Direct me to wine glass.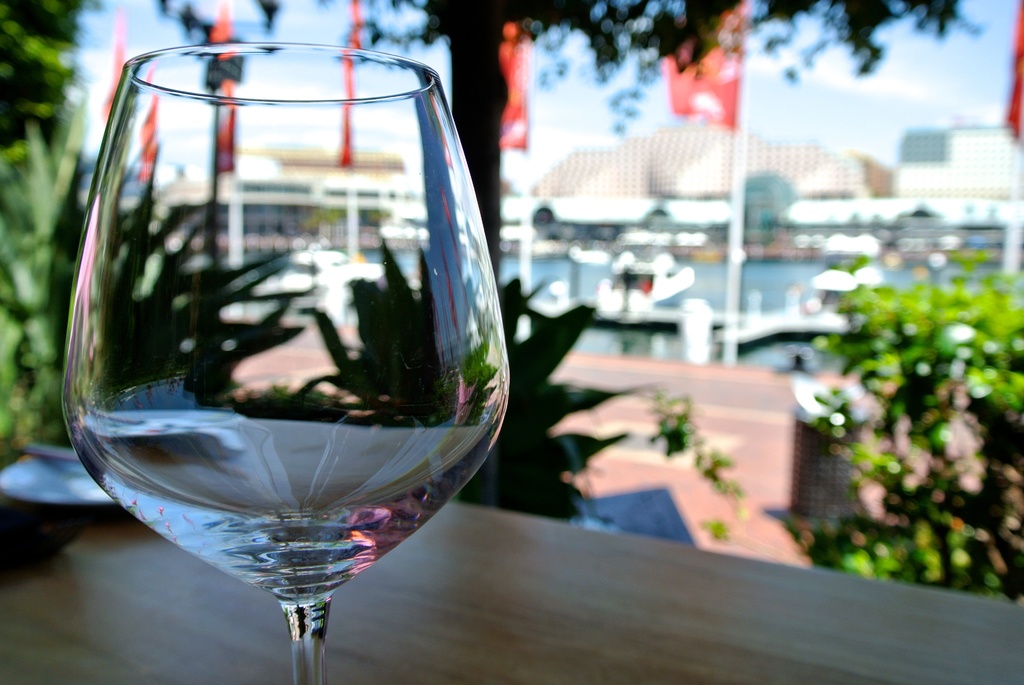
Direction: [left=63, top=47, right=509, bottom=684].
